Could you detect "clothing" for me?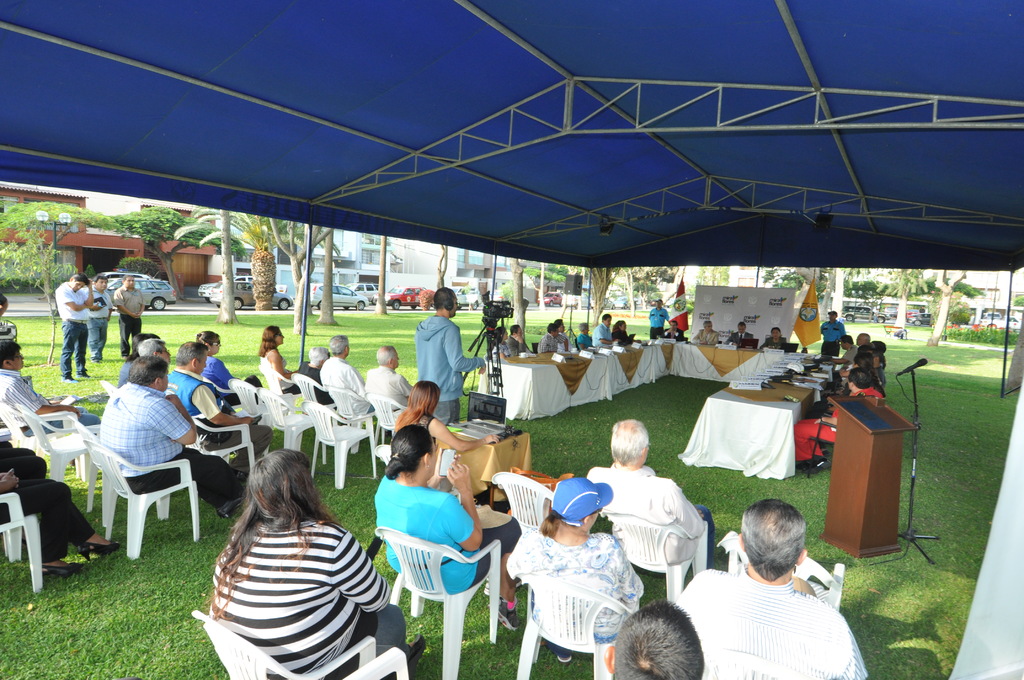
Detection result: 615, 324, 634, 349.
